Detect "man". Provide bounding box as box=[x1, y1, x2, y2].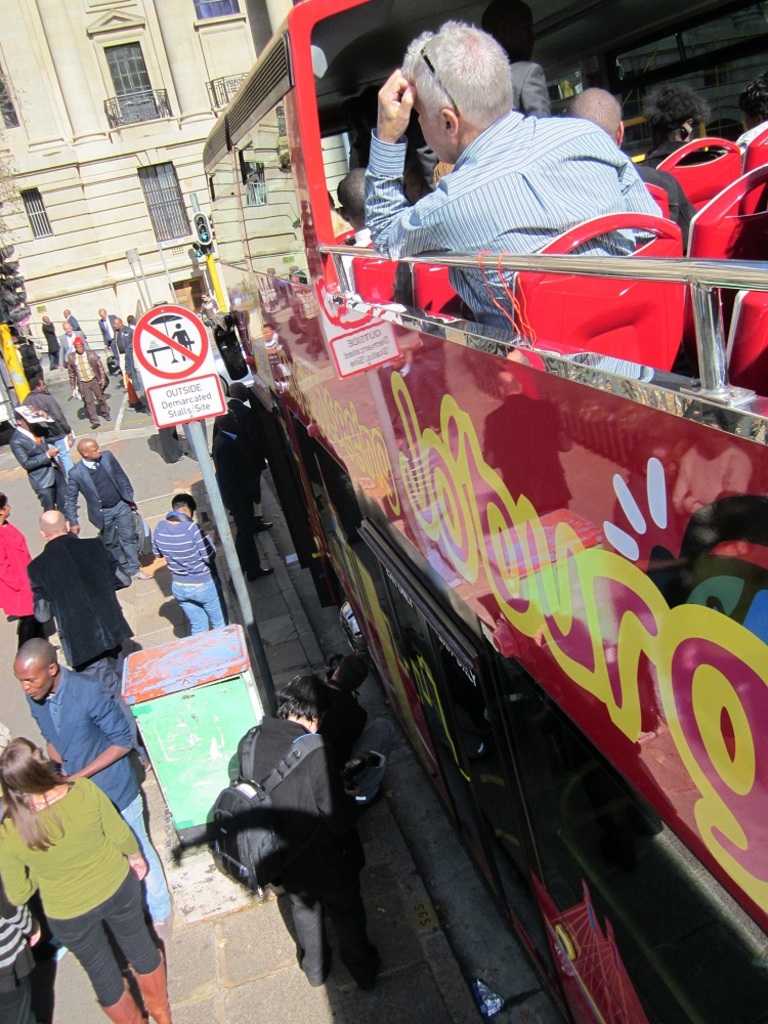
box=[24, 508, 146, 772].
